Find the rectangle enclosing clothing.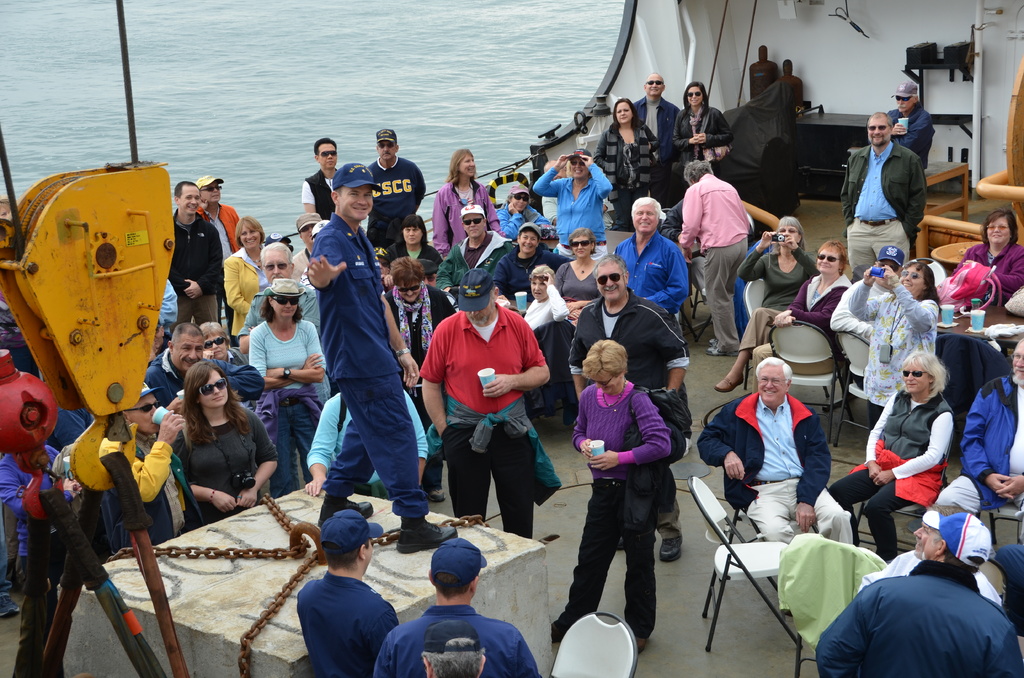
{"left": 554, "top": 380, "right": 671, "bottom": 638}.
